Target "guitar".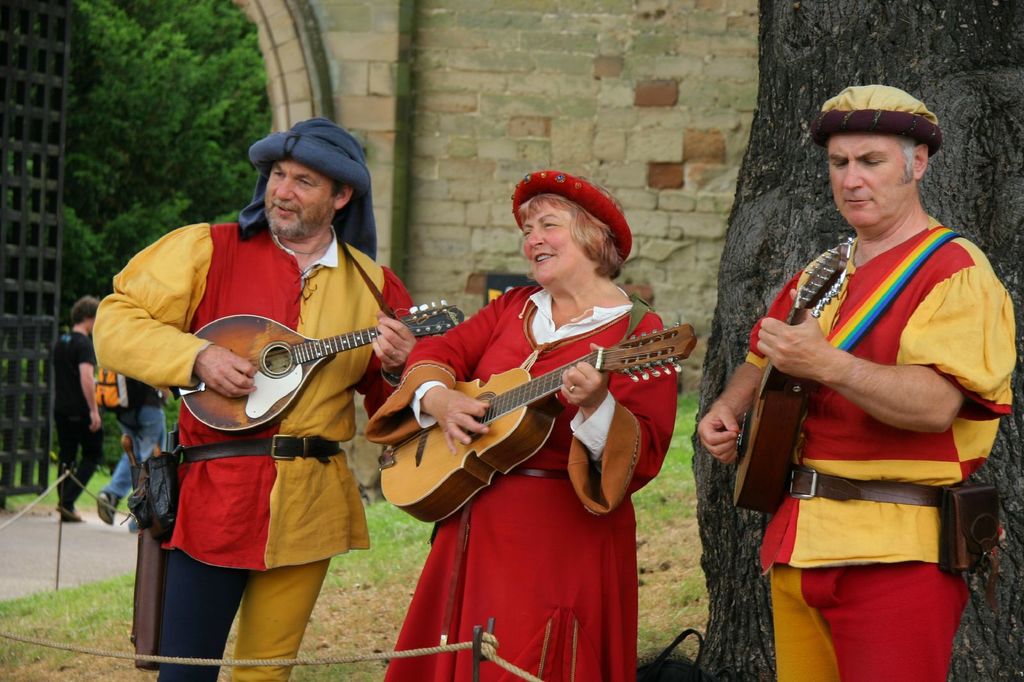
Target region: BBox(728, 239, 868, 512).
